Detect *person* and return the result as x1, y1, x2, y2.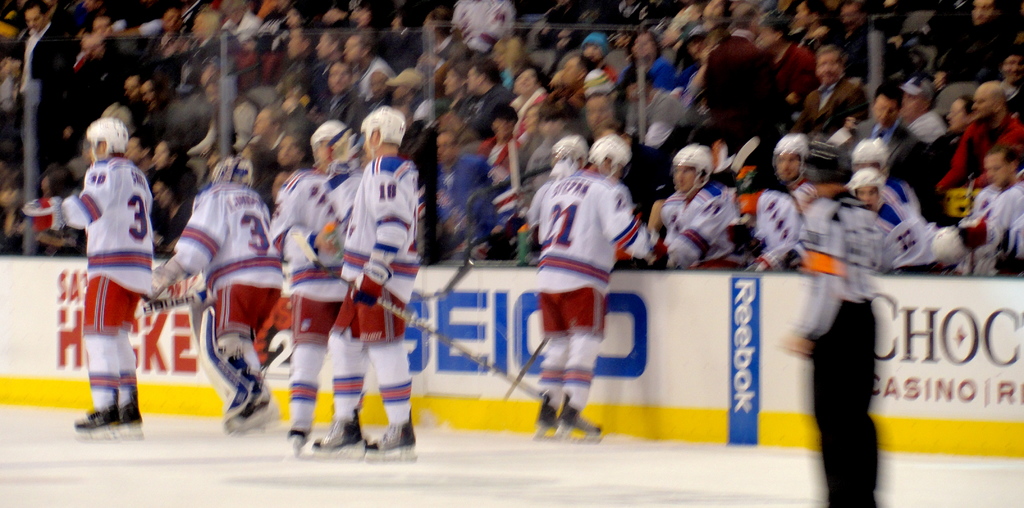
646, 141, 745, 274.
